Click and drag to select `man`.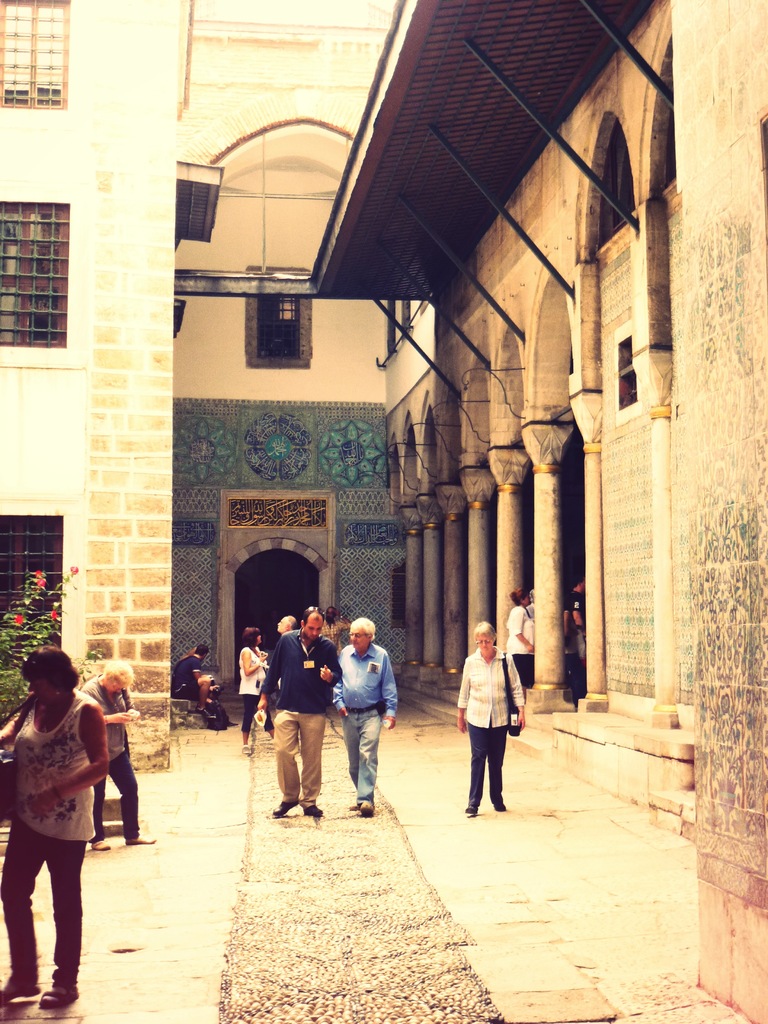
Selection: Rect(344, 612, 399, 813).
